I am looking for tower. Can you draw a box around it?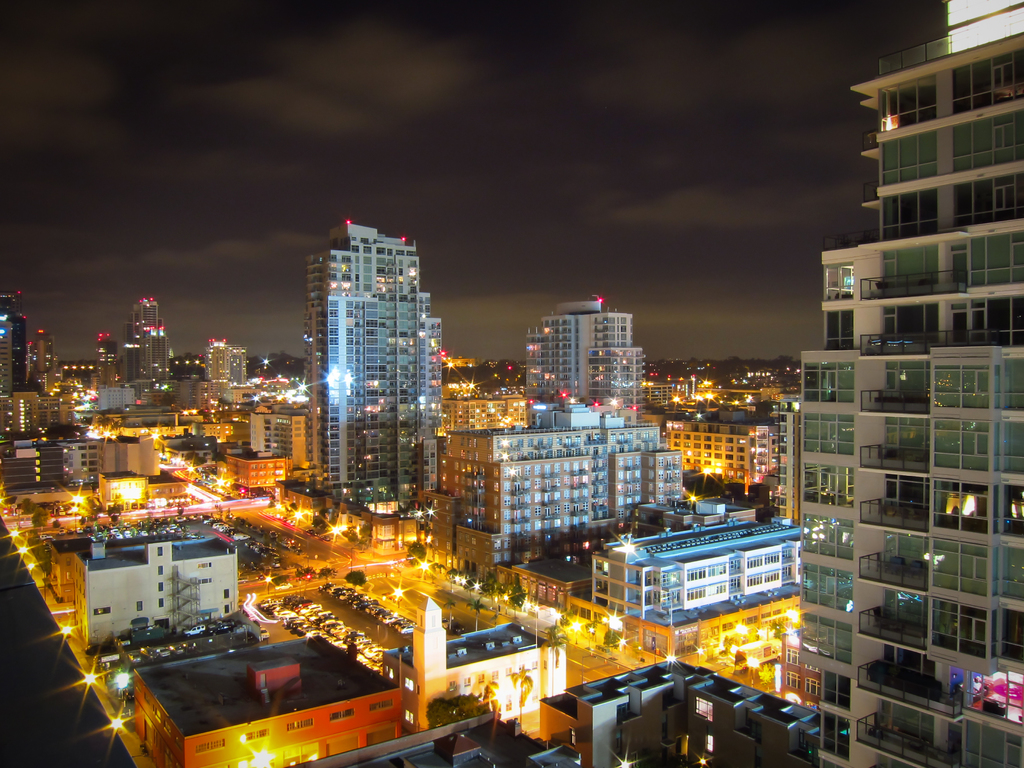
Sure, the bounding box is l=86, t=342, r=129, b=401.
